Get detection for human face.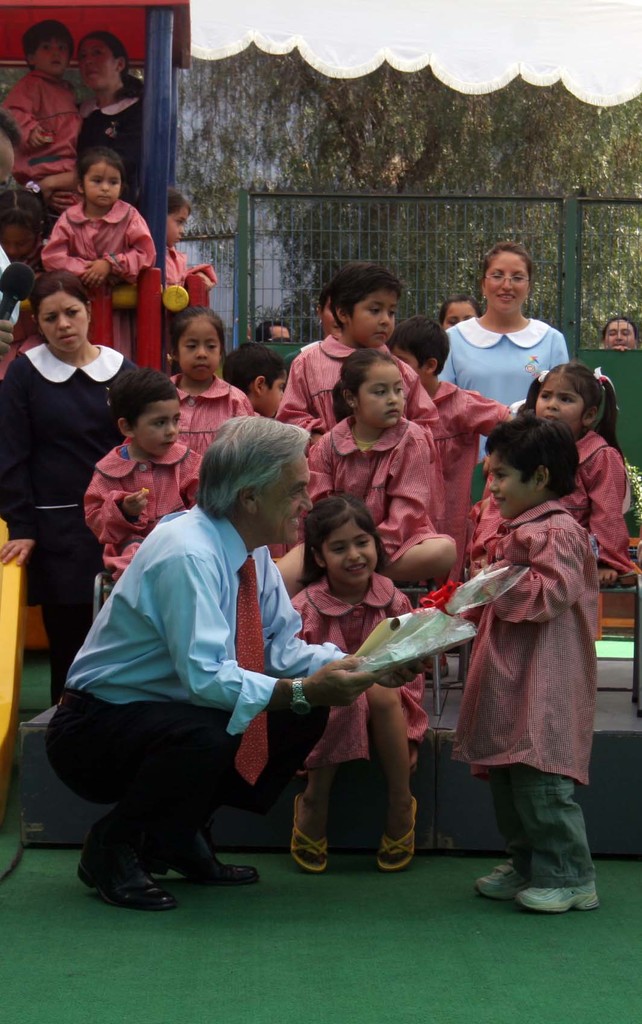
Detection: x1=353 y1=358 x2=403 y2=422.
